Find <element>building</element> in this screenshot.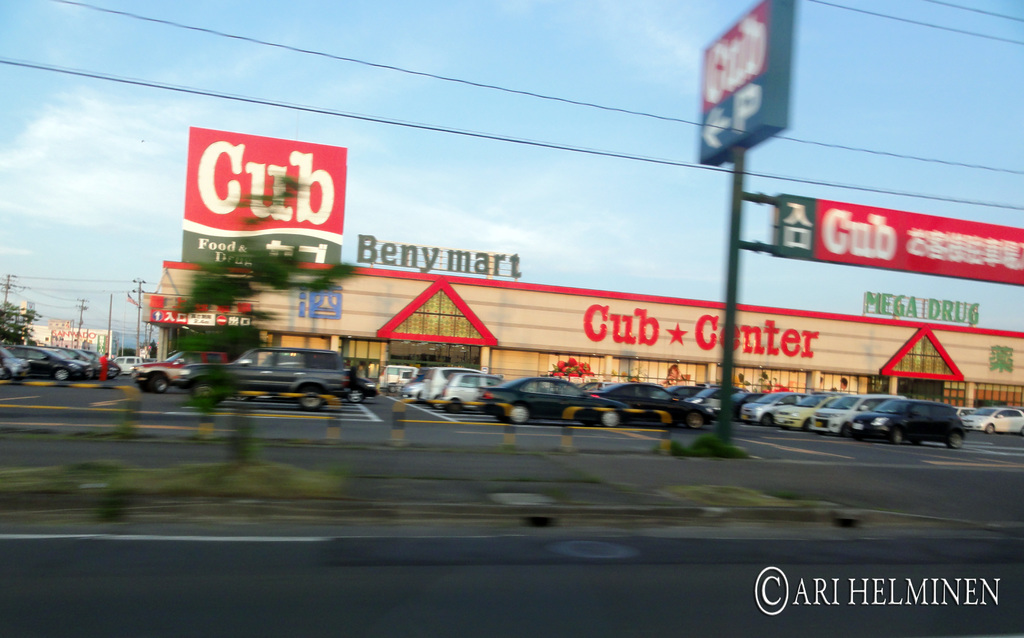
The bounding box for <element>building</element> is <region>23, 327, 123, 357</region>.
